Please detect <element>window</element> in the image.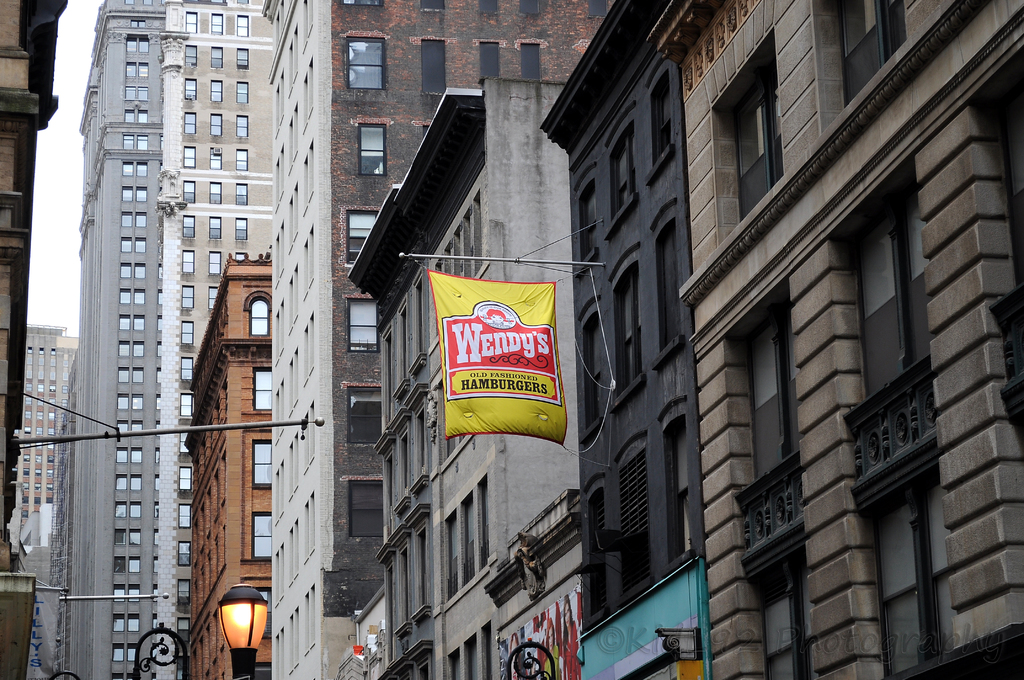
{"x1": 124, "y1": 132, "x2": 147, "y2": 152}.
